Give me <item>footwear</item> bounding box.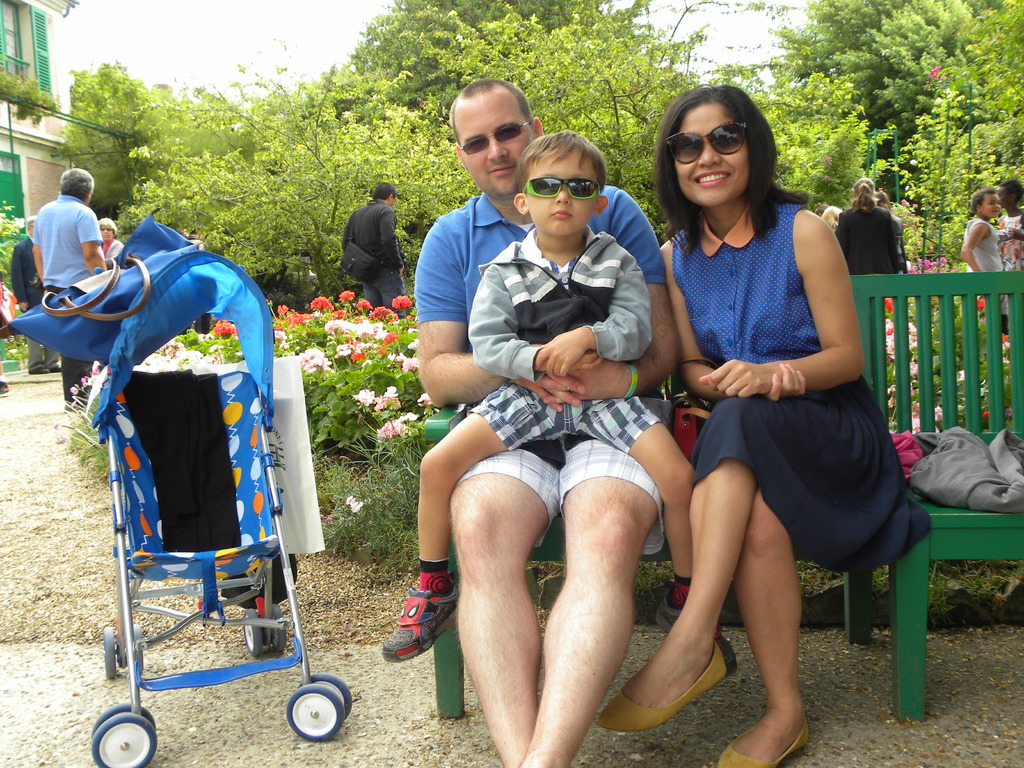
(715,719,809,767).
